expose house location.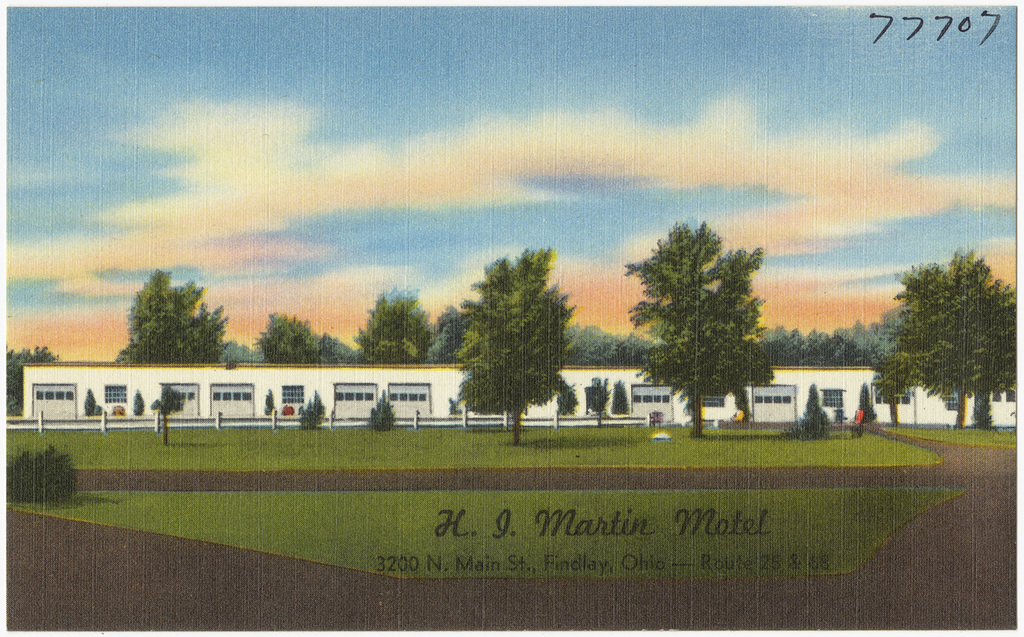
Exposed at rect(624, 391, 682, 427).
